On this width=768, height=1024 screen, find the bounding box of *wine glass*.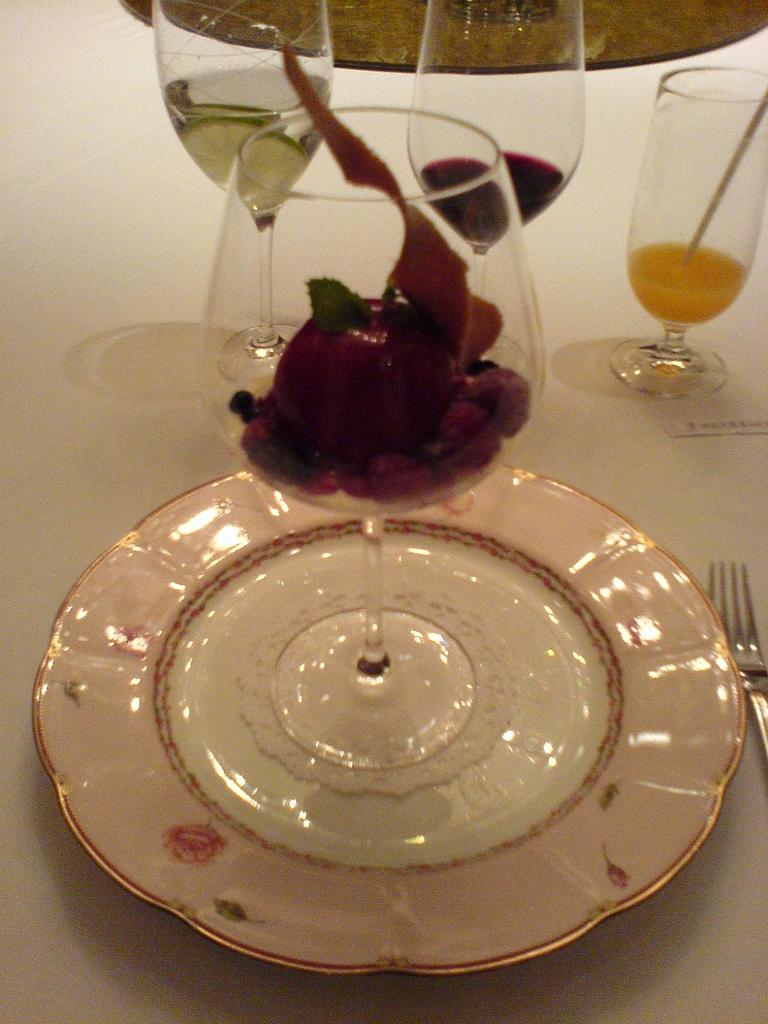
Bounding box: [630,59,767,400].
